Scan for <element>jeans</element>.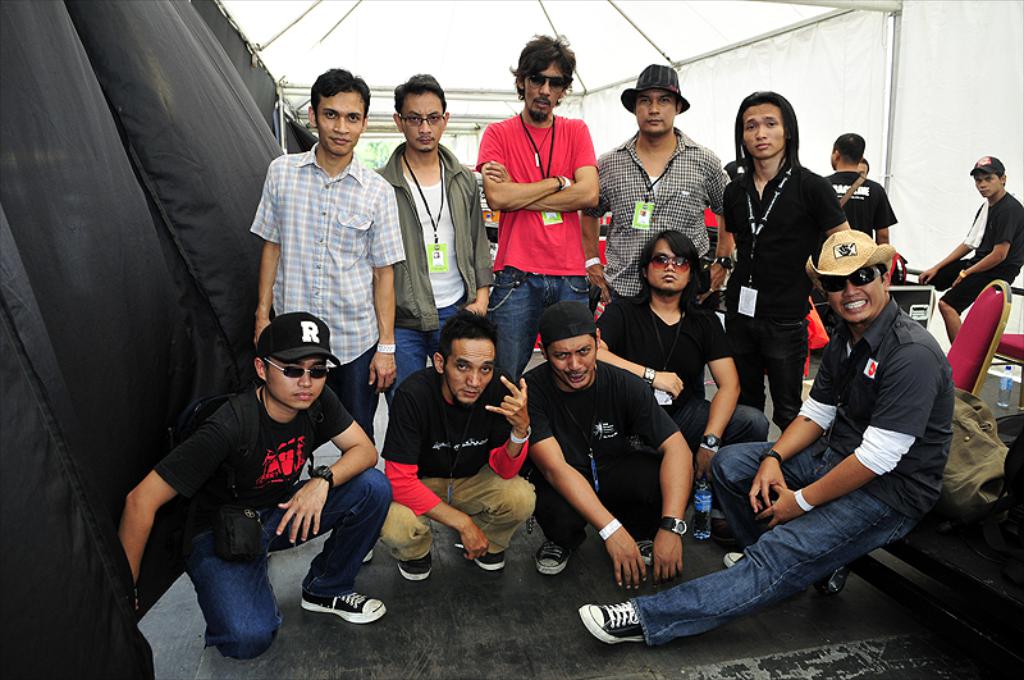
Scan result: 481,248,604,380.
